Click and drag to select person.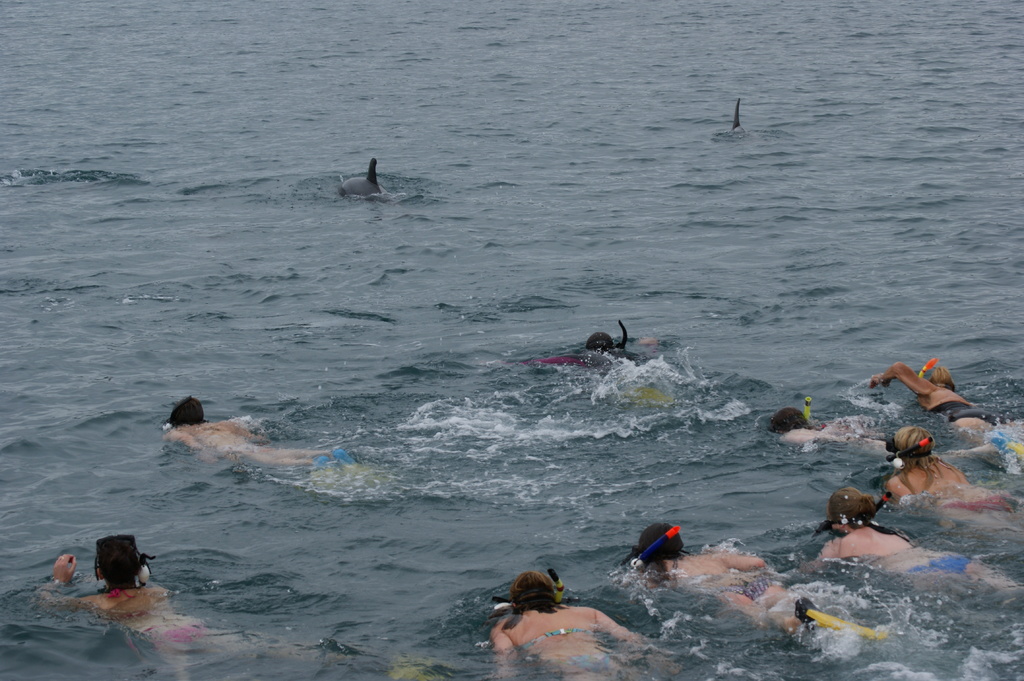
Selection: l=51, t=536, r=165, b=610.
